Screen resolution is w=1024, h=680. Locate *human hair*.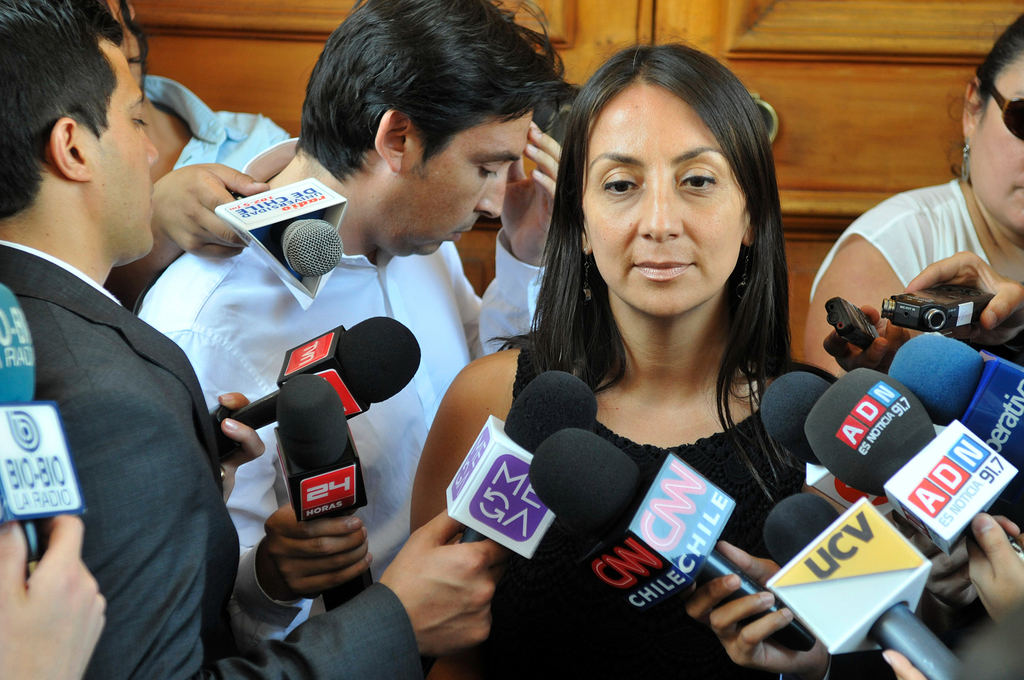
0/0/121/218.
